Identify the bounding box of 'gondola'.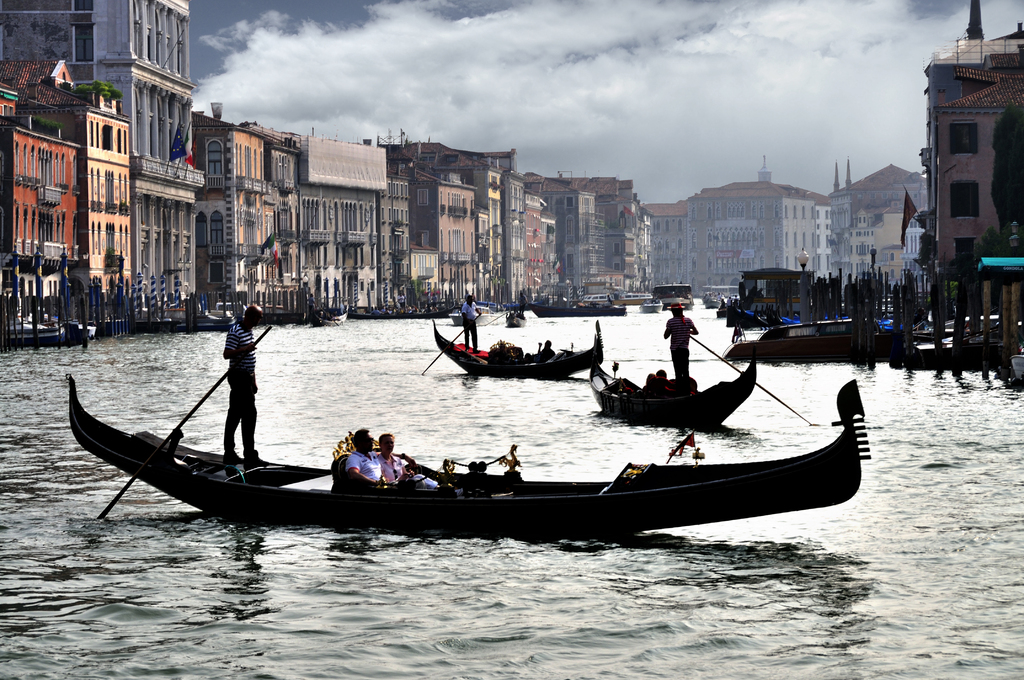
x1=503, y1=304, x2=527, y2=328.
